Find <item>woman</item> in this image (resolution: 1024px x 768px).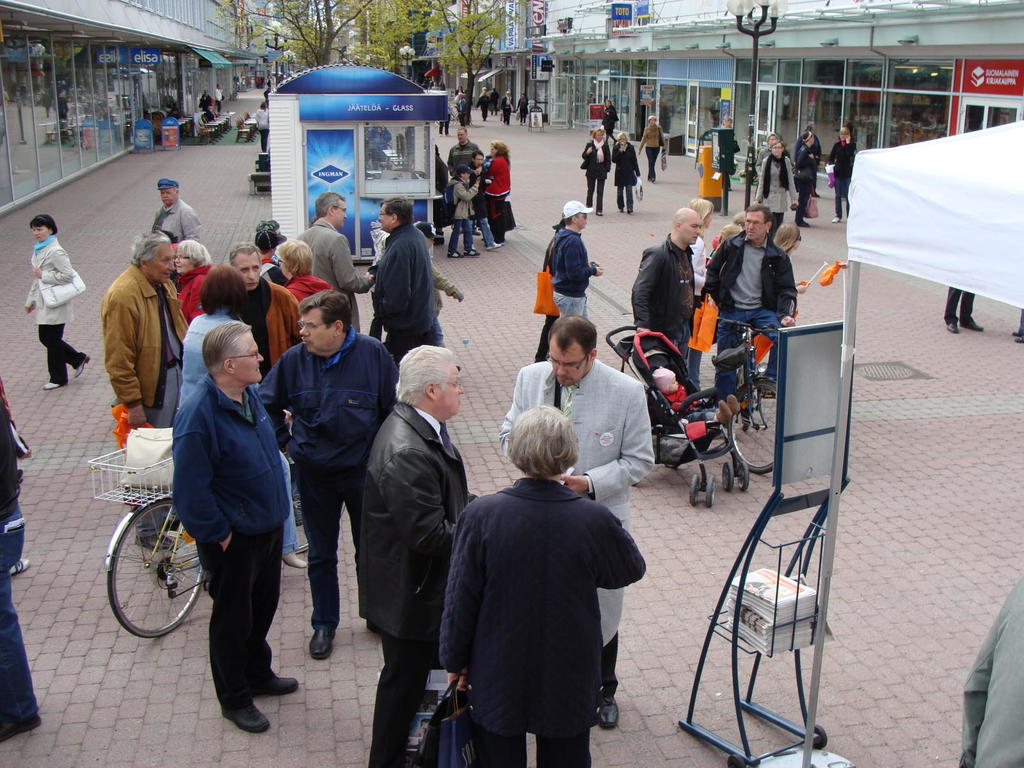
detection(687, 197, 714, 403).
